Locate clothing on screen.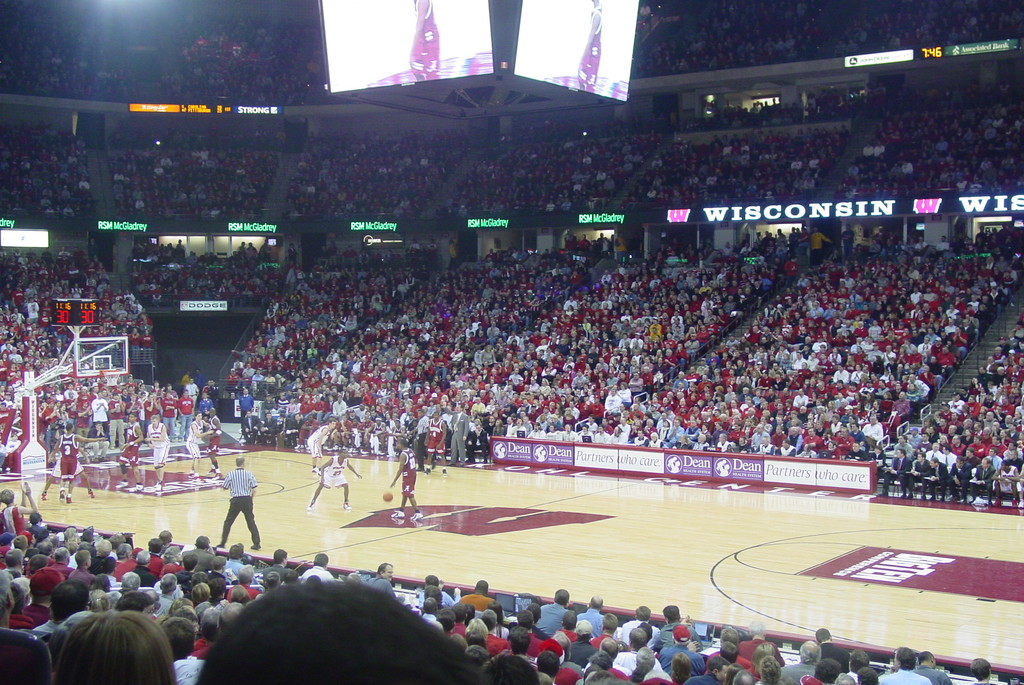
On screen at (221,465,260,545).
